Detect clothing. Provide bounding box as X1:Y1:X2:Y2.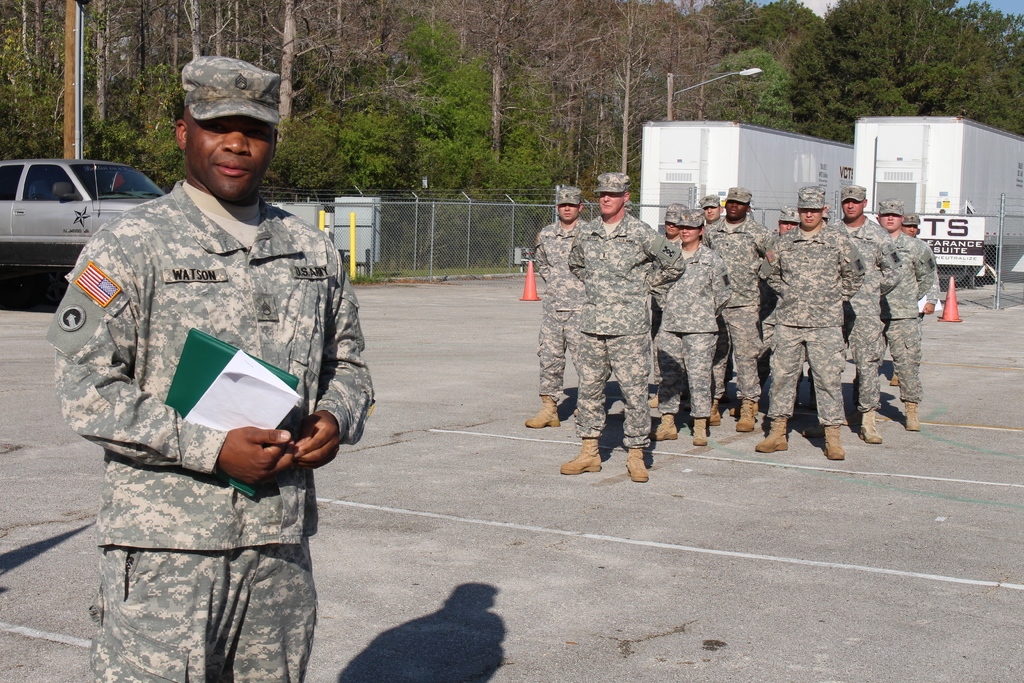
535:213:607:413.
